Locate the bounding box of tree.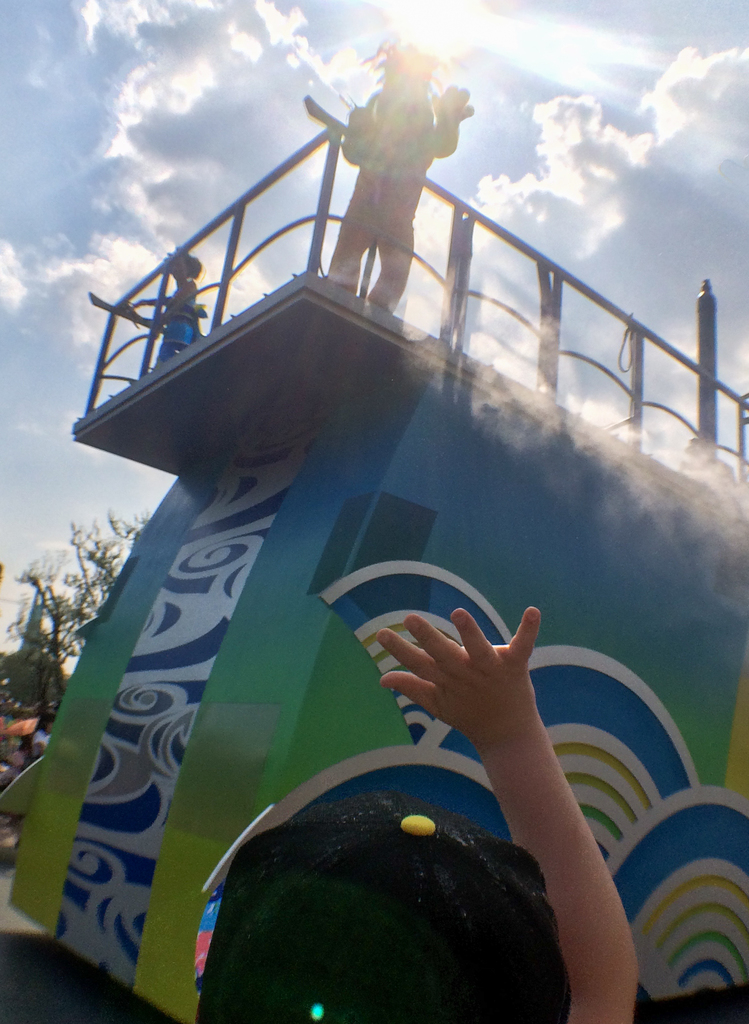
Bounding box: detection(14, 493, 155, 741).
